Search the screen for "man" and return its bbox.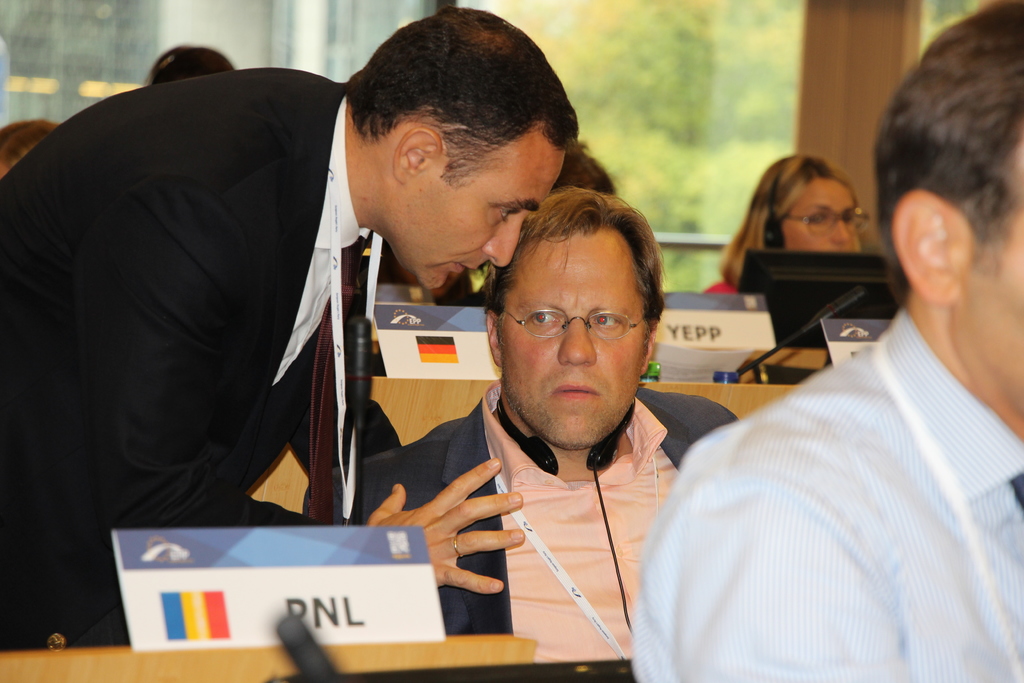
Found: bbox=[349, 120, 759, 650].
